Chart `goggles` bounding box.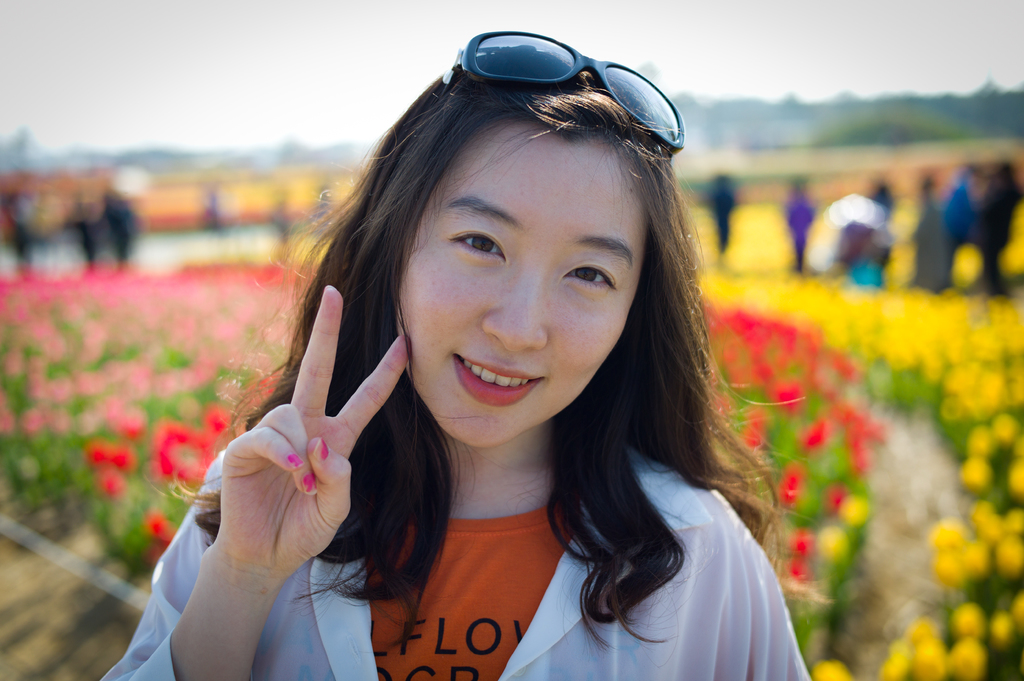
Charted: 425, 44, 657, 120.
